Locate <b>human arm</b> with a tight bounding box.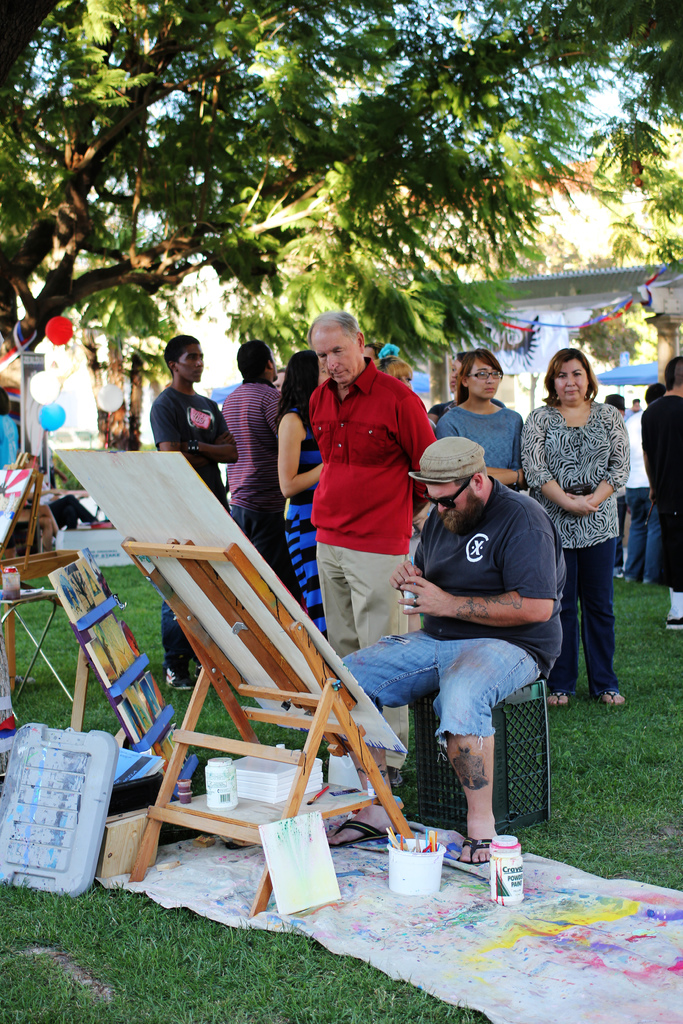
[x1=387, y1=557, x2=432, y2=603].
